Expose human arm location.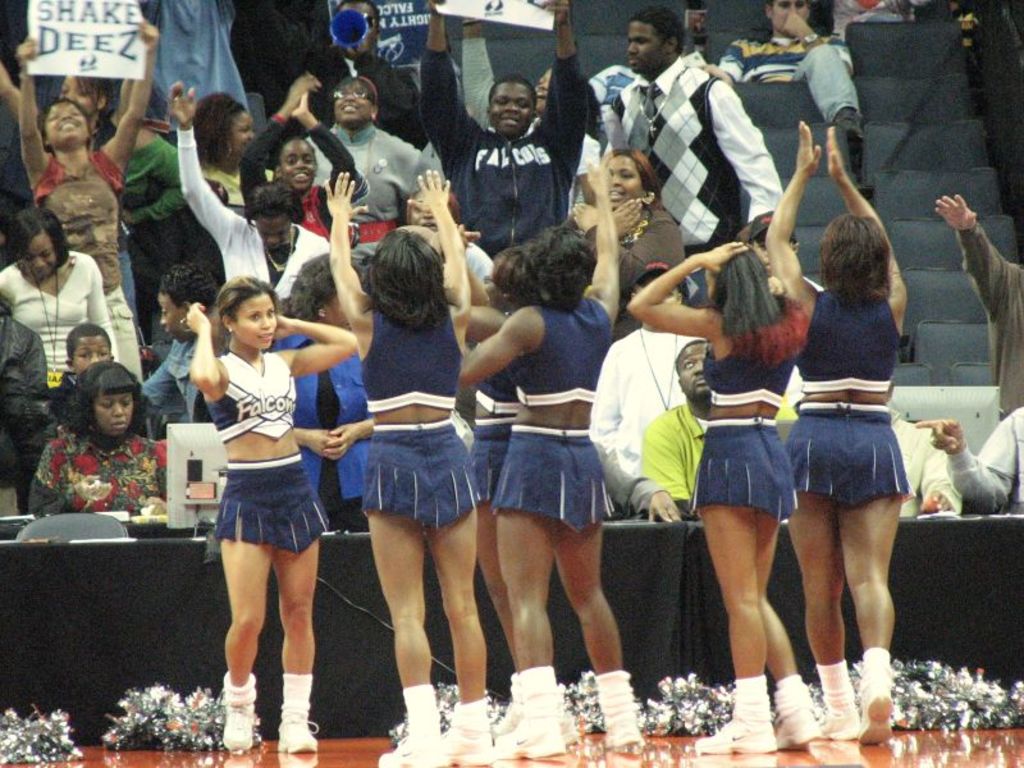
Exposed at 536:0:591:177.
